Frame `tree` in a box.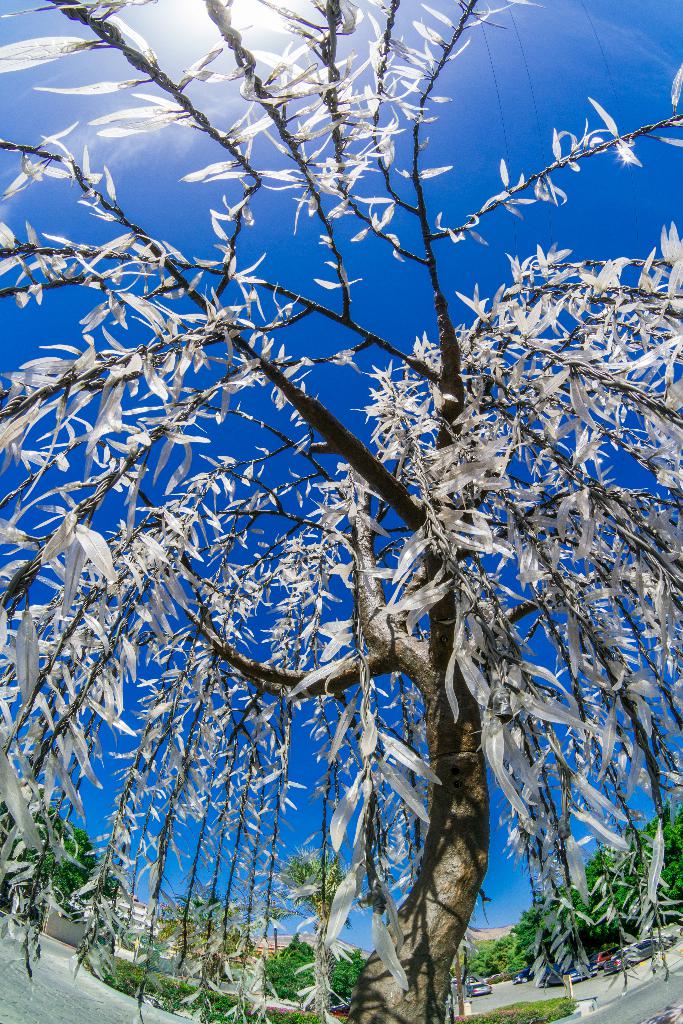
255, 938, 365, 1008.
